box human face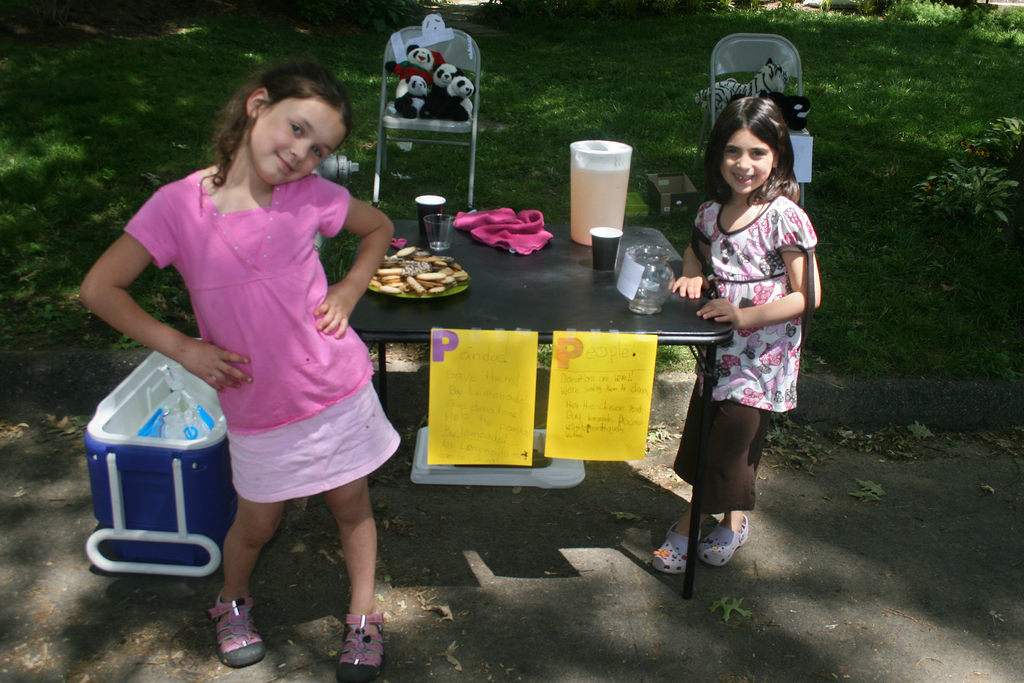
pyautogui.locateOnScreen(248, 94, 345, 183)
